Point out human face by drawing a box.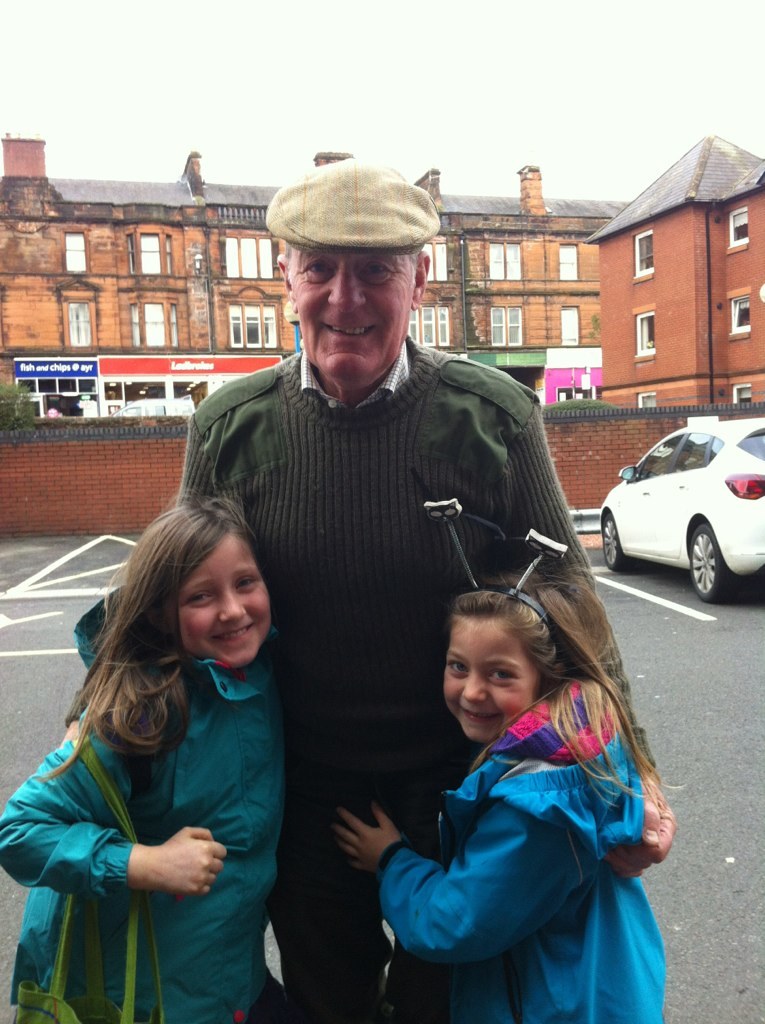
detection(439, 616, 544, 740).
